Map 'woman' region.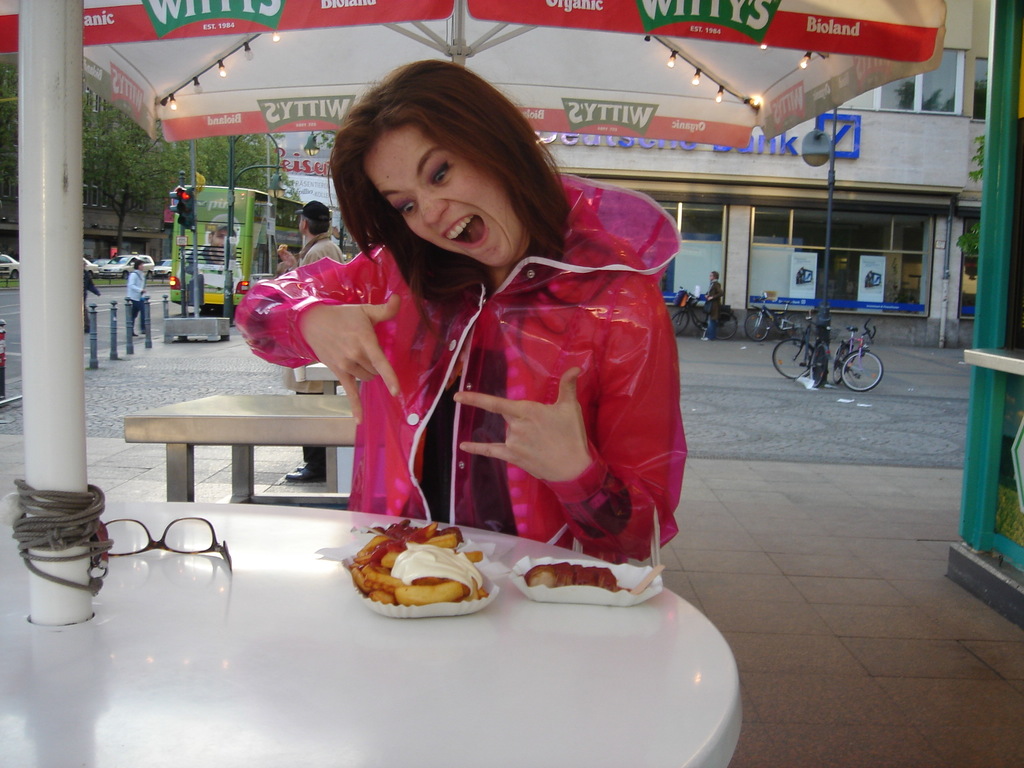
Mapped to (207, 76, 661, 586).
